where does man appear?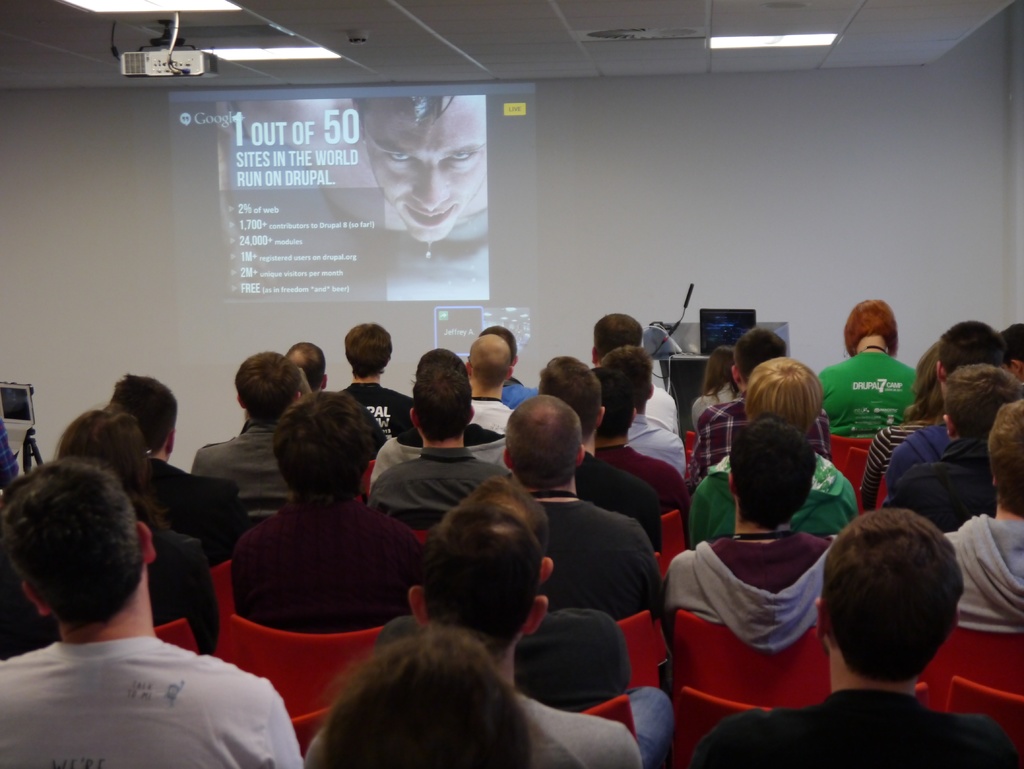
Appears at [952,398,1023,633].
